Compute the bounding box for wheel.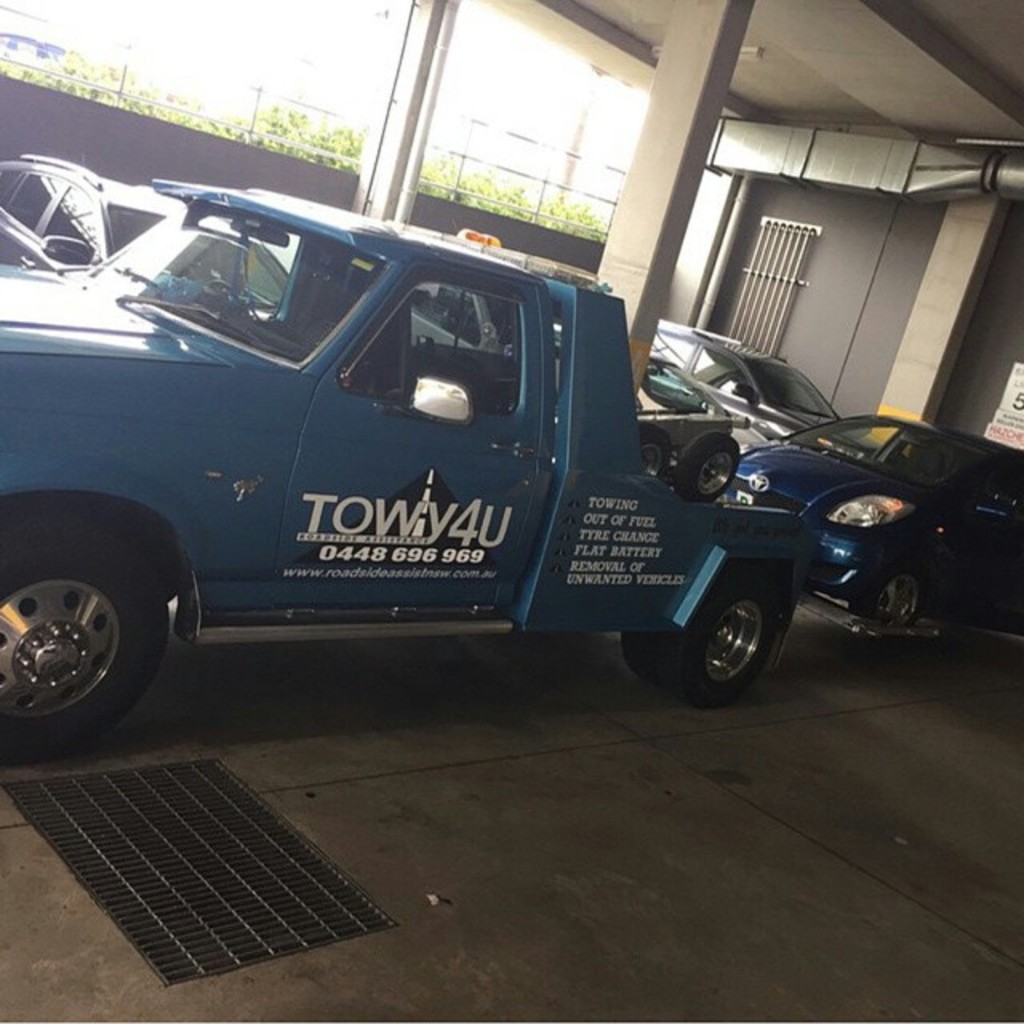
(x1=653, y1=576, x2=771, y2=709).
